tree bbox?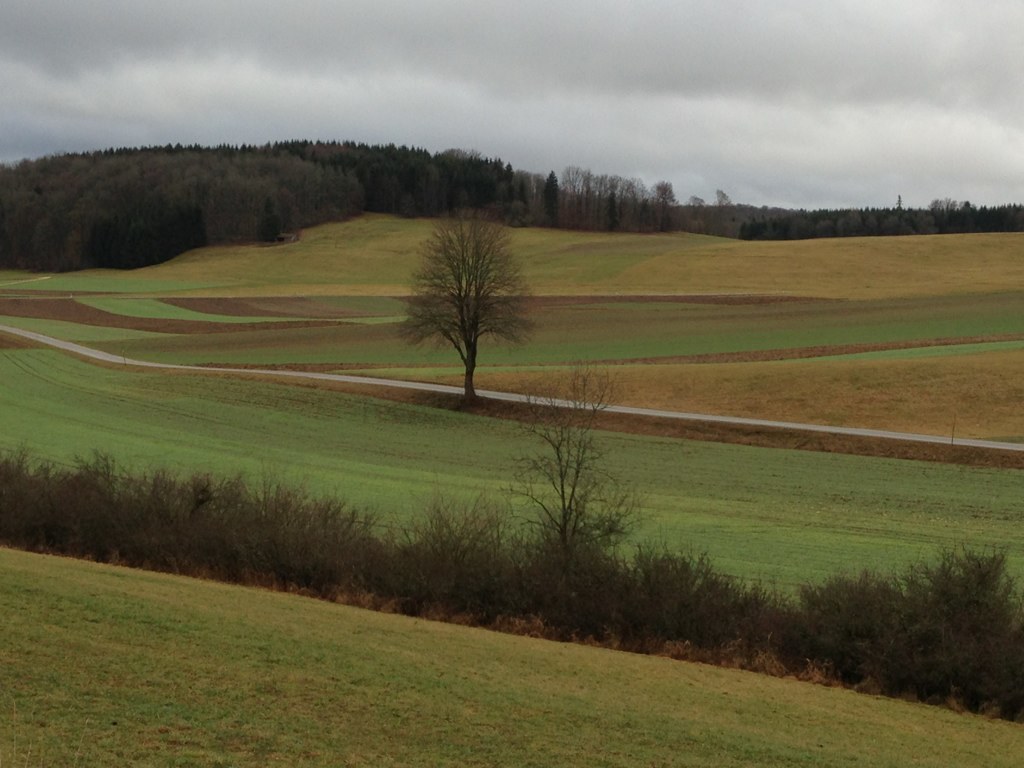
Rect(585, 168, 635, 229)
